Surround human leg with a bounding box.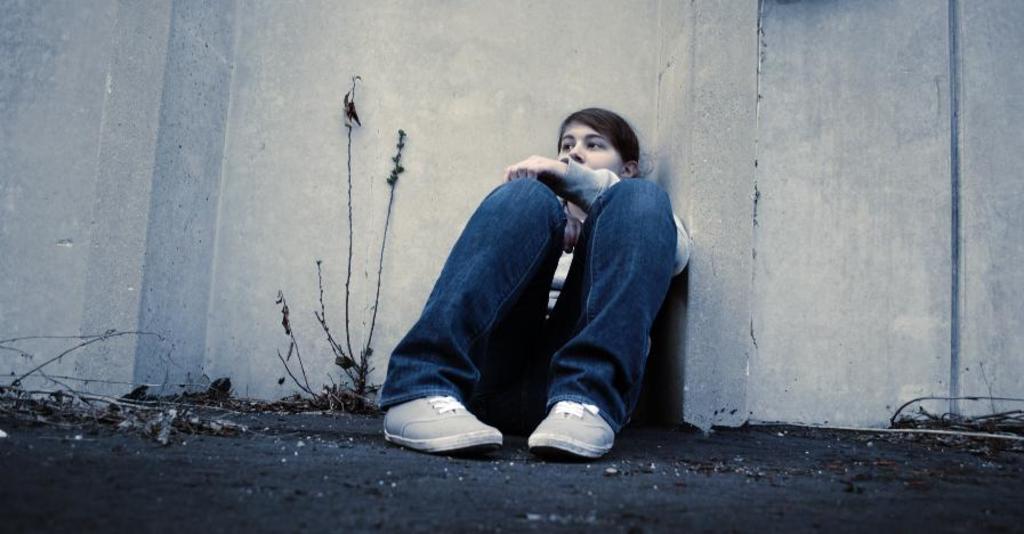
<box>524,176,676,454</box>.
